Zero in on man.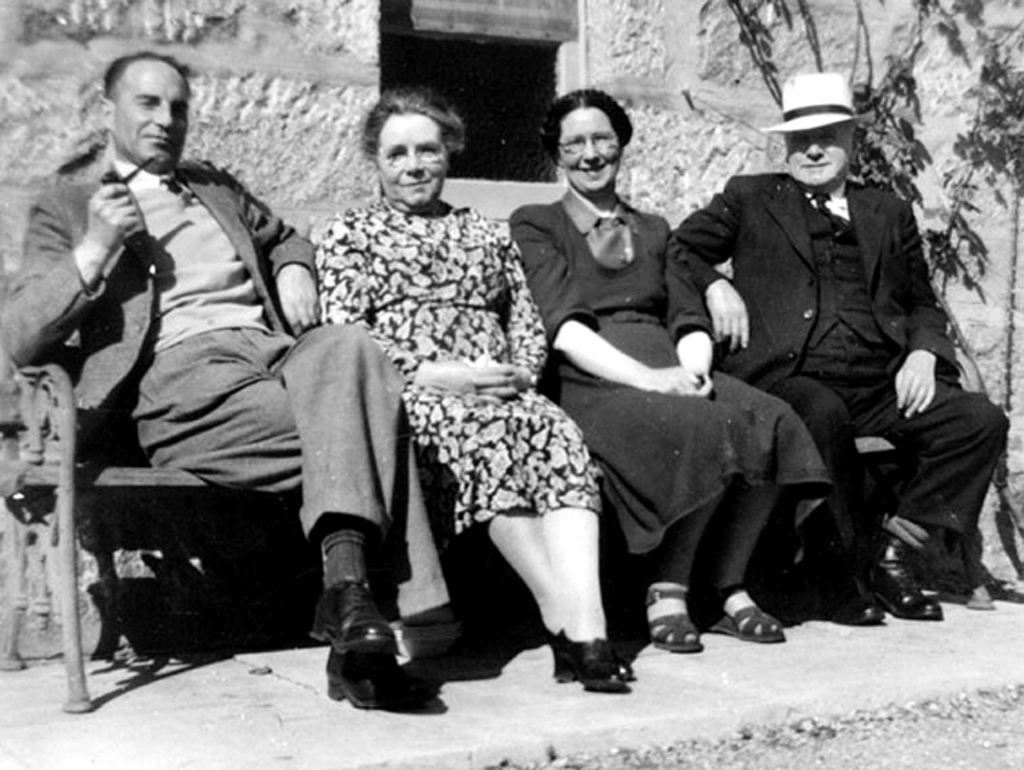
Zeroed in: rect(0, 46, 456, 720).
